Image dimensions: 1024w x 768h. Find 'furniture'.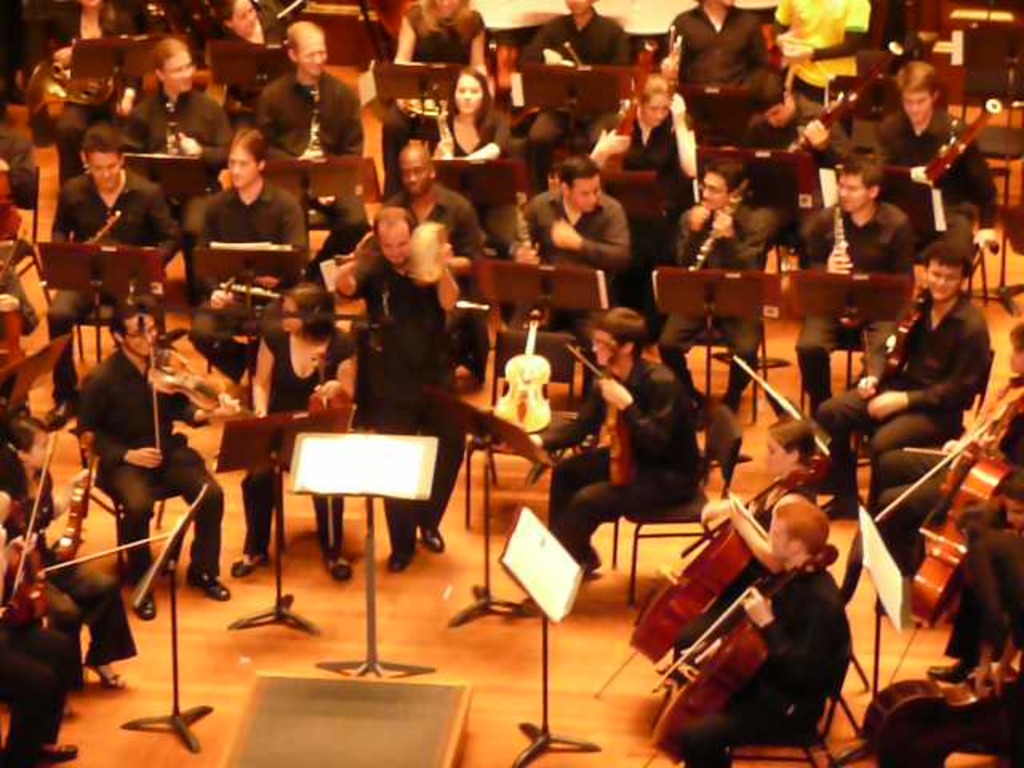
[x1=624, y1=27, x2=672, y2=75].
